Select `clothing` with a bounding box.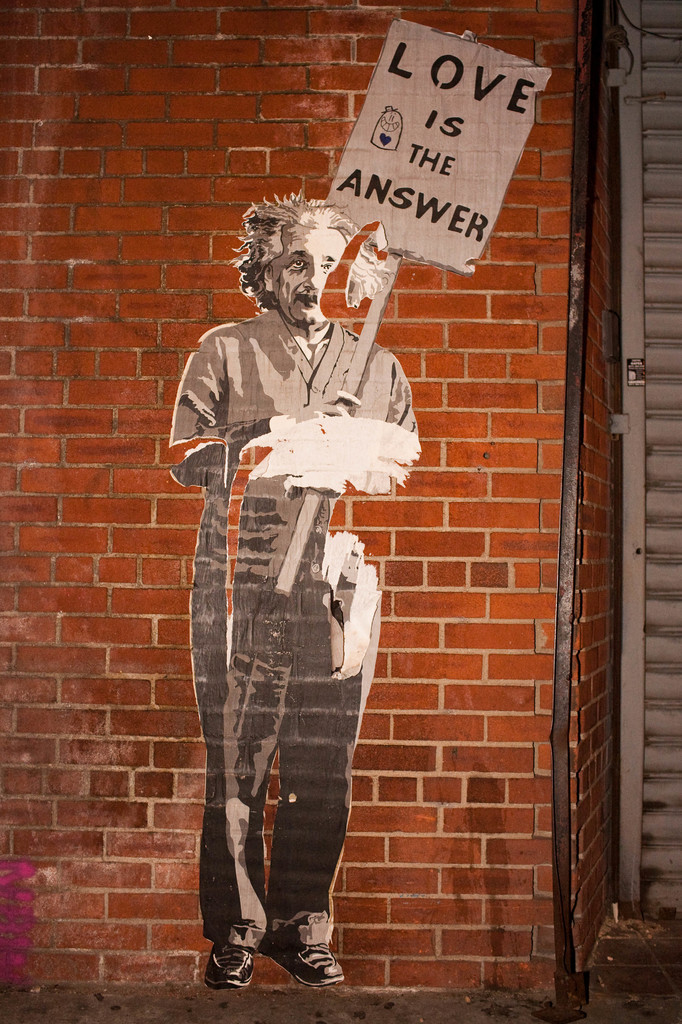
270 218 338 328.
